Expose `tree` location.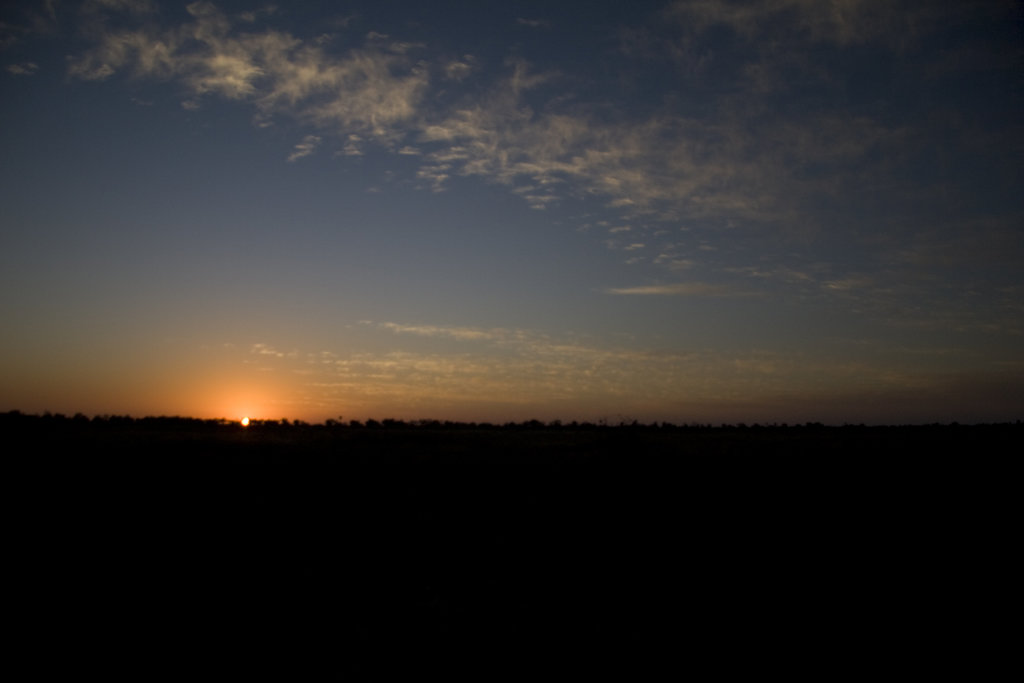
Exposed at <box>553,419,572,432</box>.
